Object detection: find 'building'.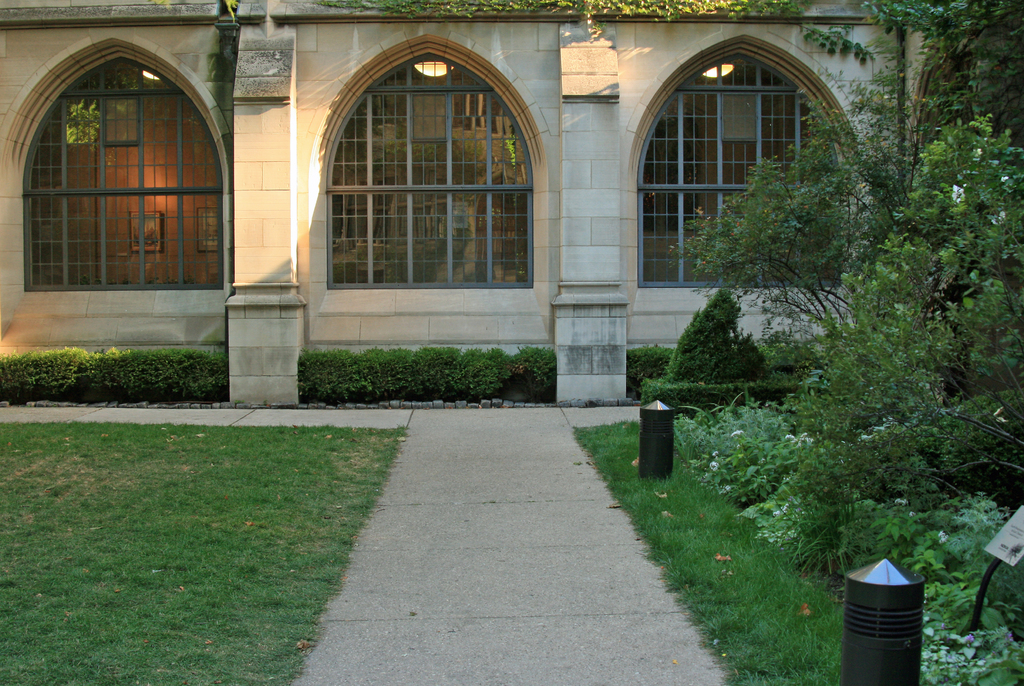
(0, 0, 930, 404).
